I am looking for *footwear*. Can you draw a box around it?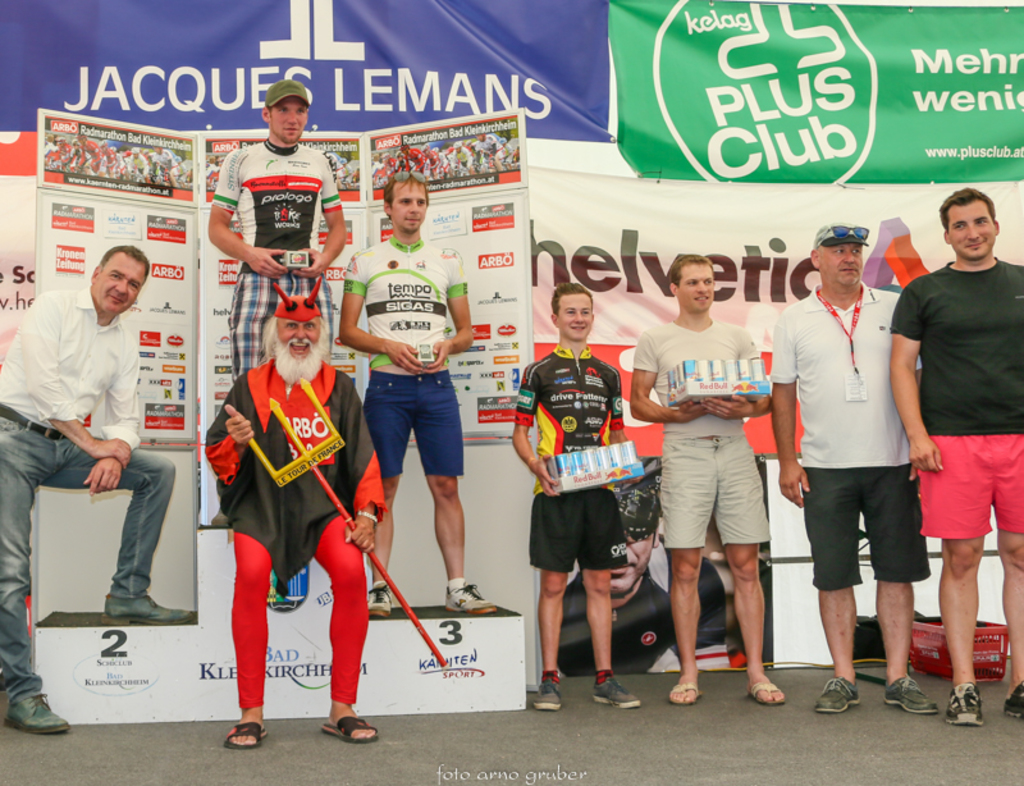
Sure, the bounding box is <region>104, 591, 188, 623</region>.
